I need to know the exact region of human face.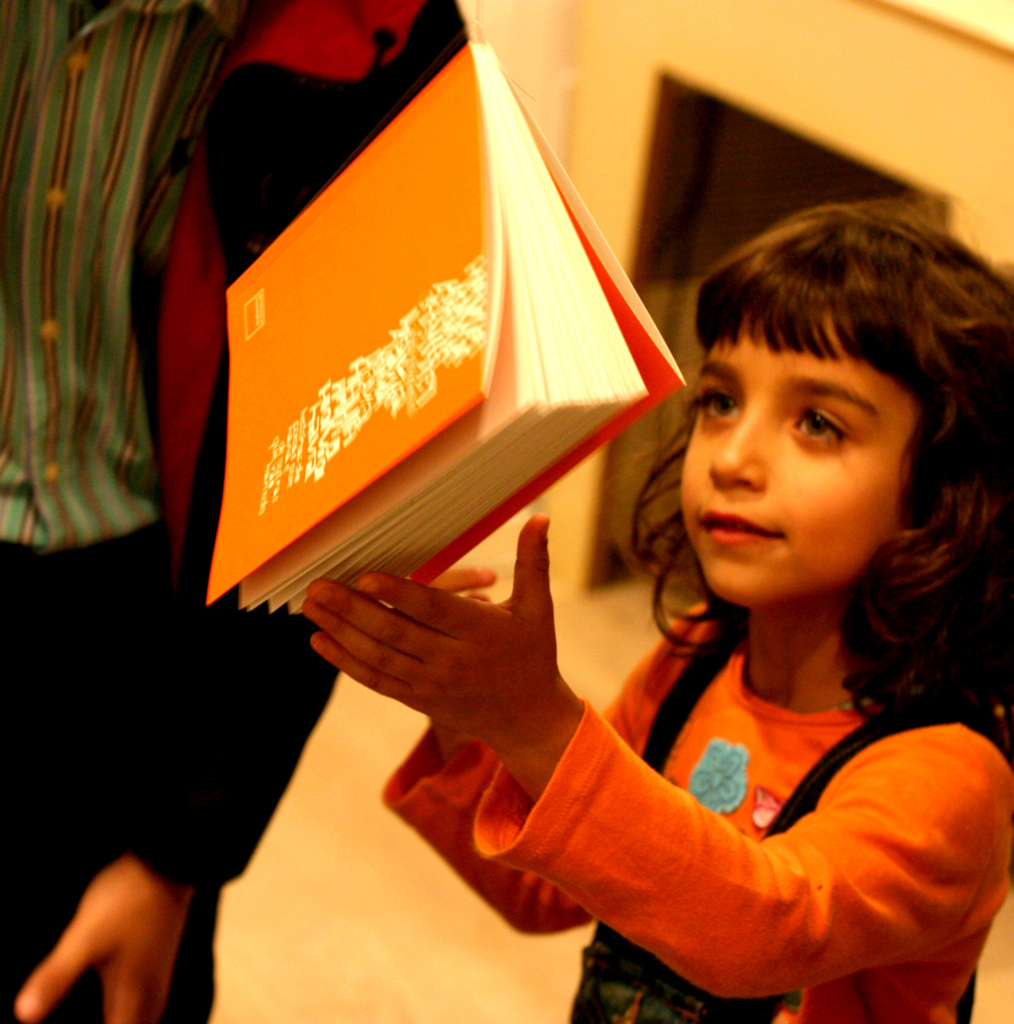
Region: bbox(684, 321, 917, 612).
